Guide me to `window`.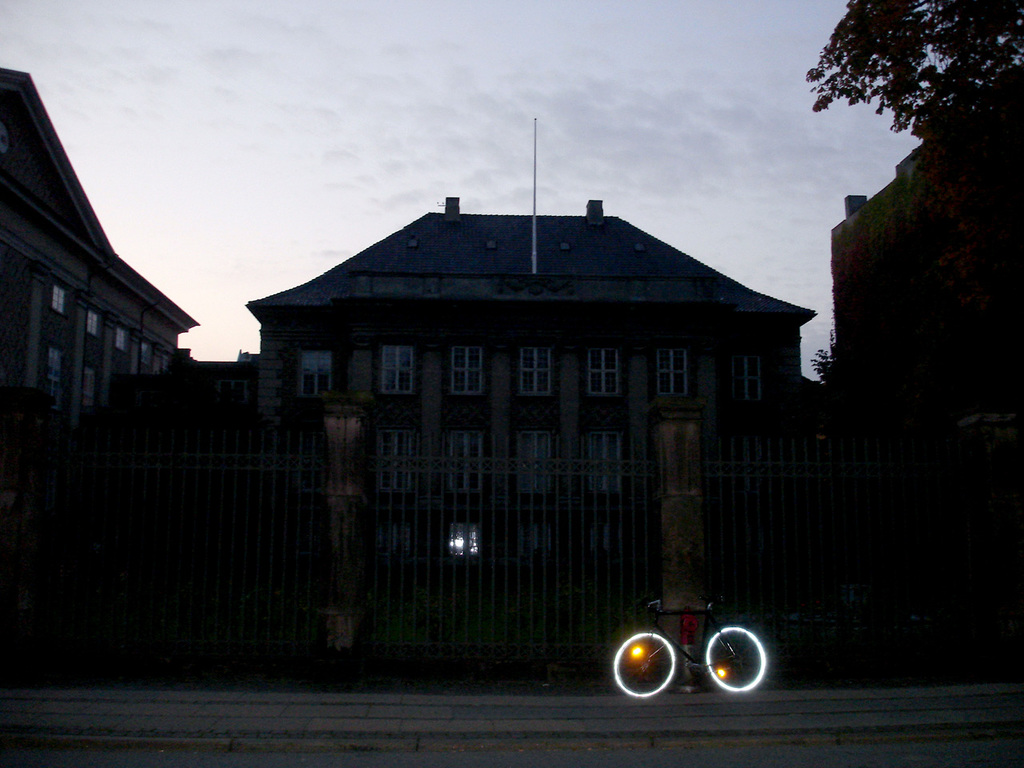
Guidance: (444, 510, 486, 582).
